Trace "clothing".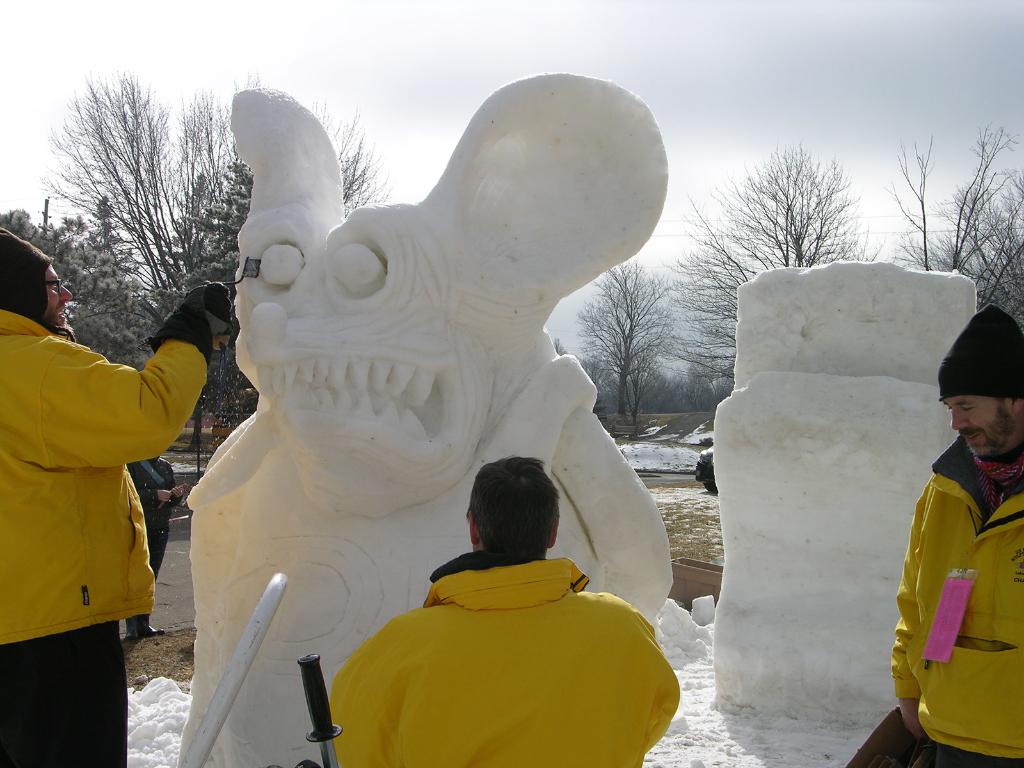
Traced to box(346, 541, 670, 760).
